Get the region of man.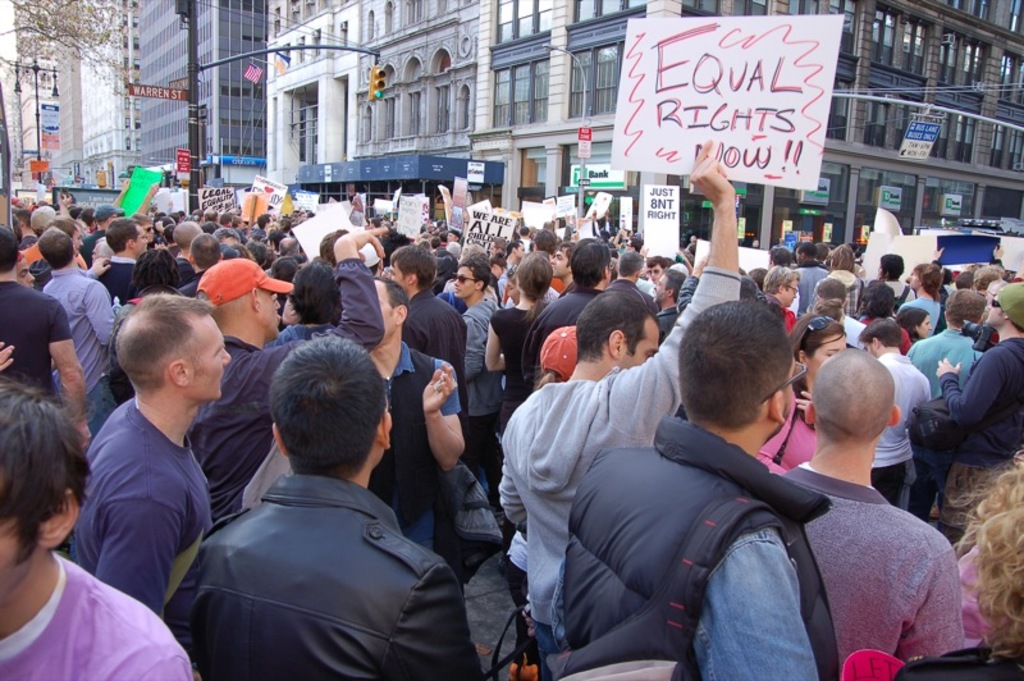
[x1=814, y1=276, x2=867, y2=340].
